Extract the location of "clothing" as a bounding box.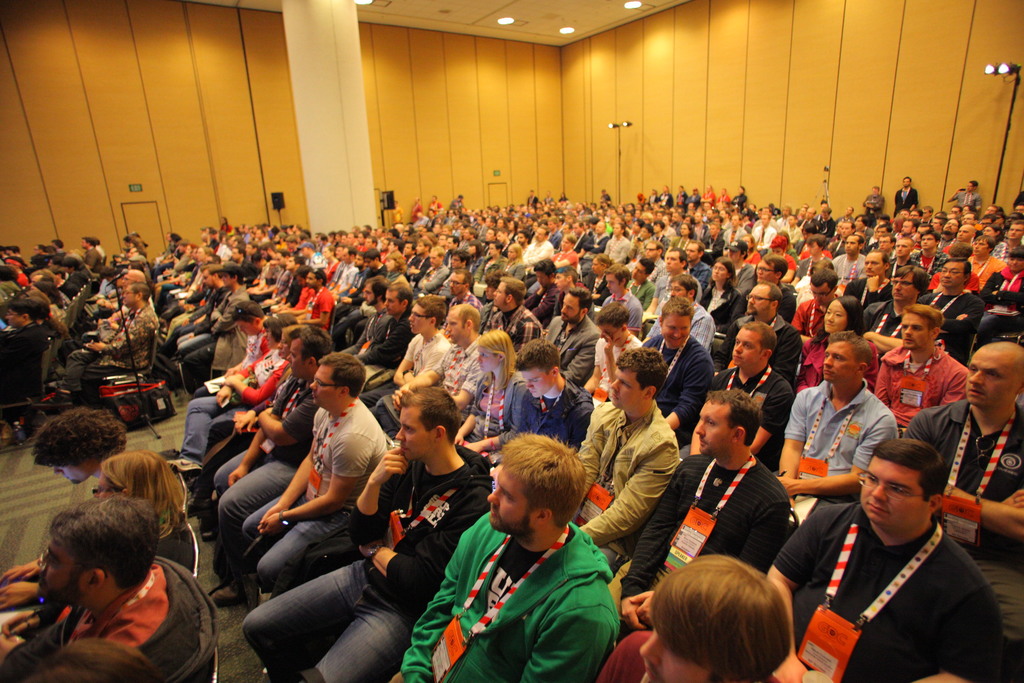
<bbox>604, 234, 630, 263</bbox>.
